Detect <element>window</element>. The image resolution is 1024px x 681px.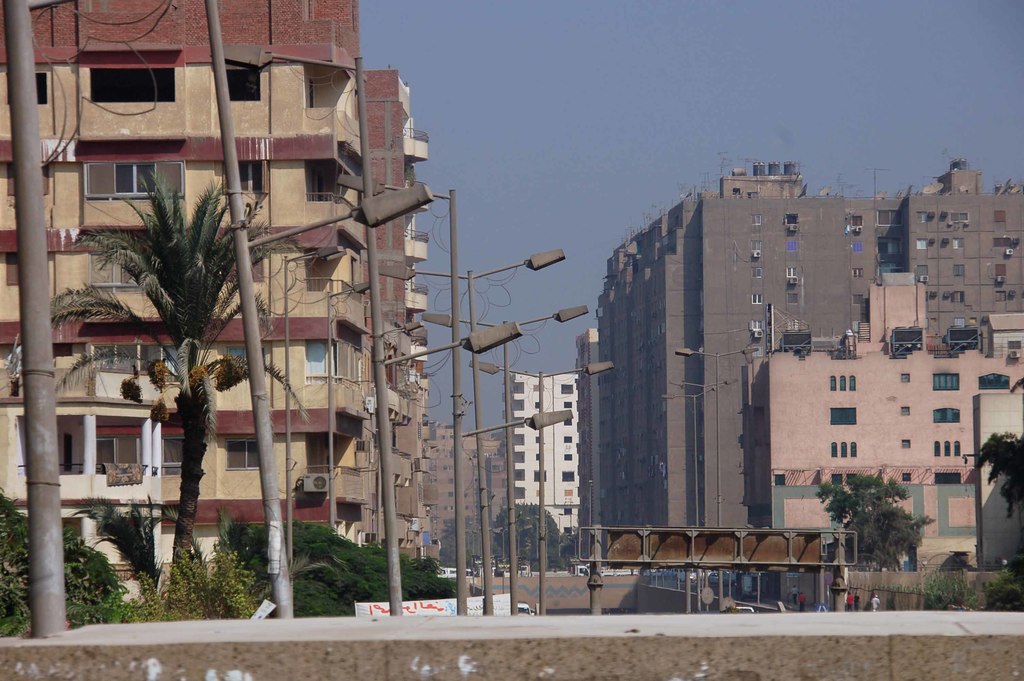
<region>978, 373, 1009, 390</region>.
